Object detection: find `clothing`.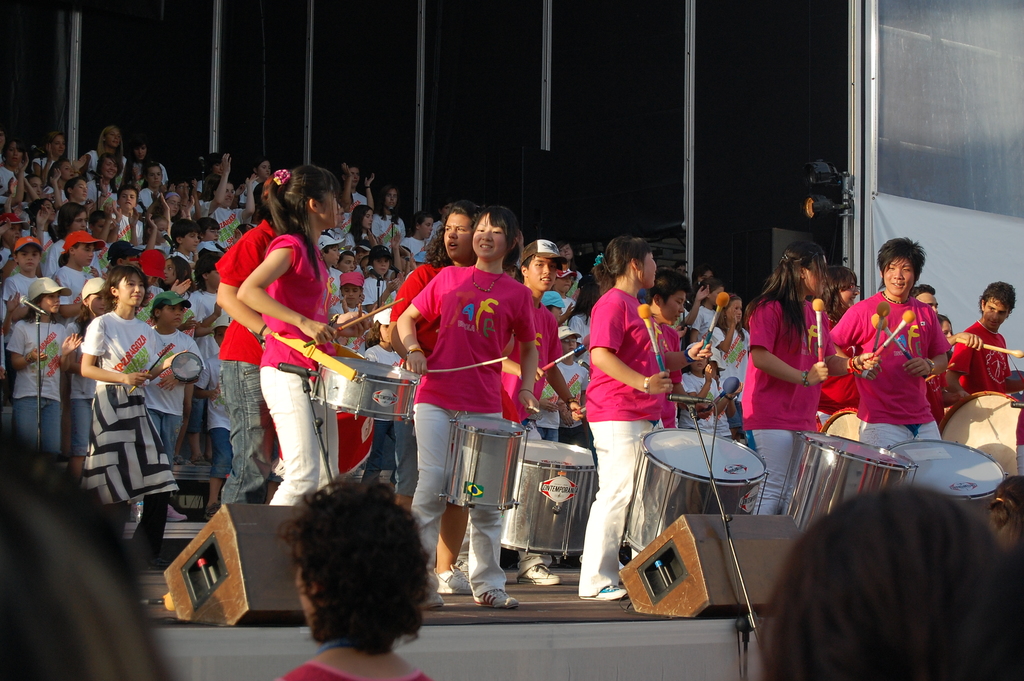
box(185, 283, 234, 438).
